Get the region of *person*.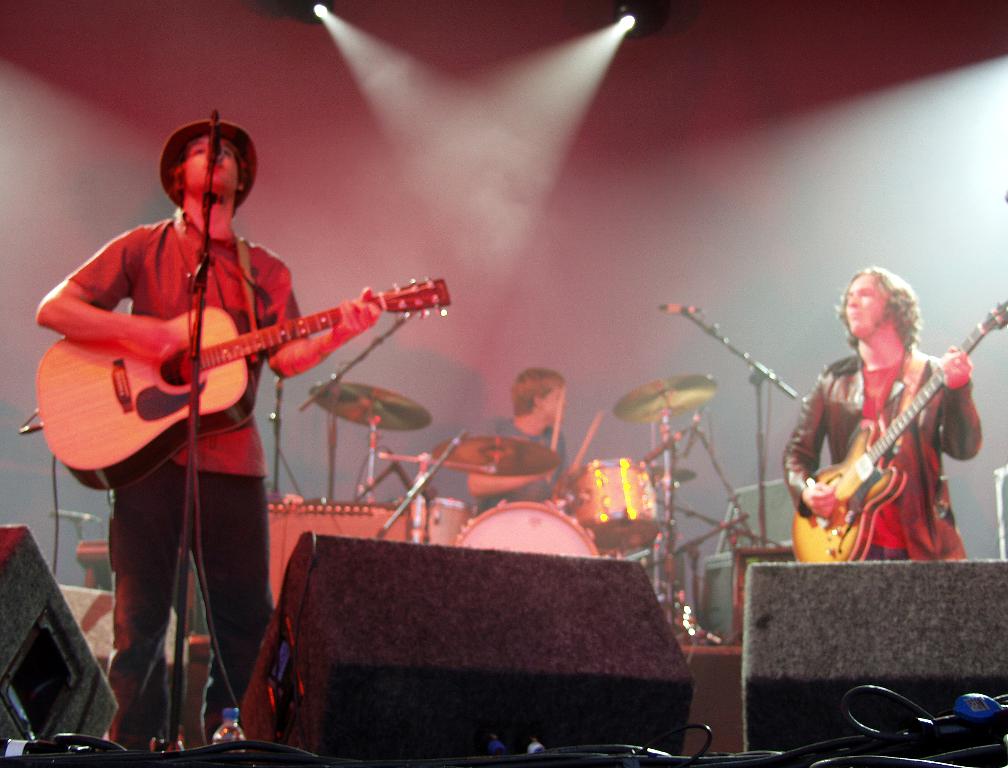
box=[38, 120, 384, 759].
